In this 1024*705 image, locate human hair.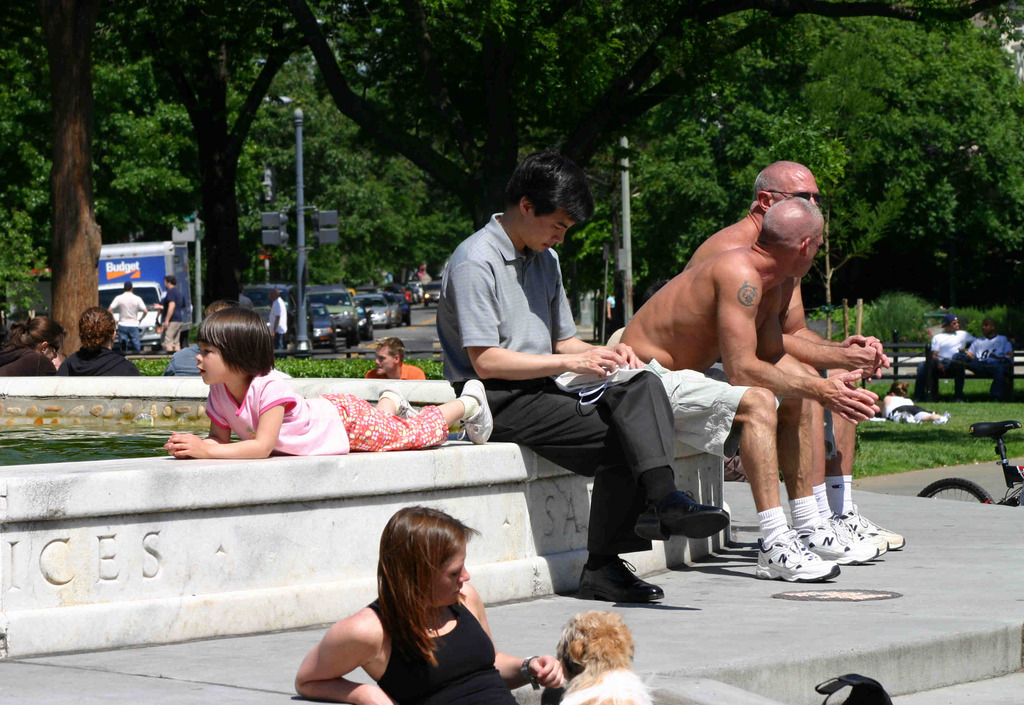
Bounding box: (left=378, top=334, right=407, bottom=367).
